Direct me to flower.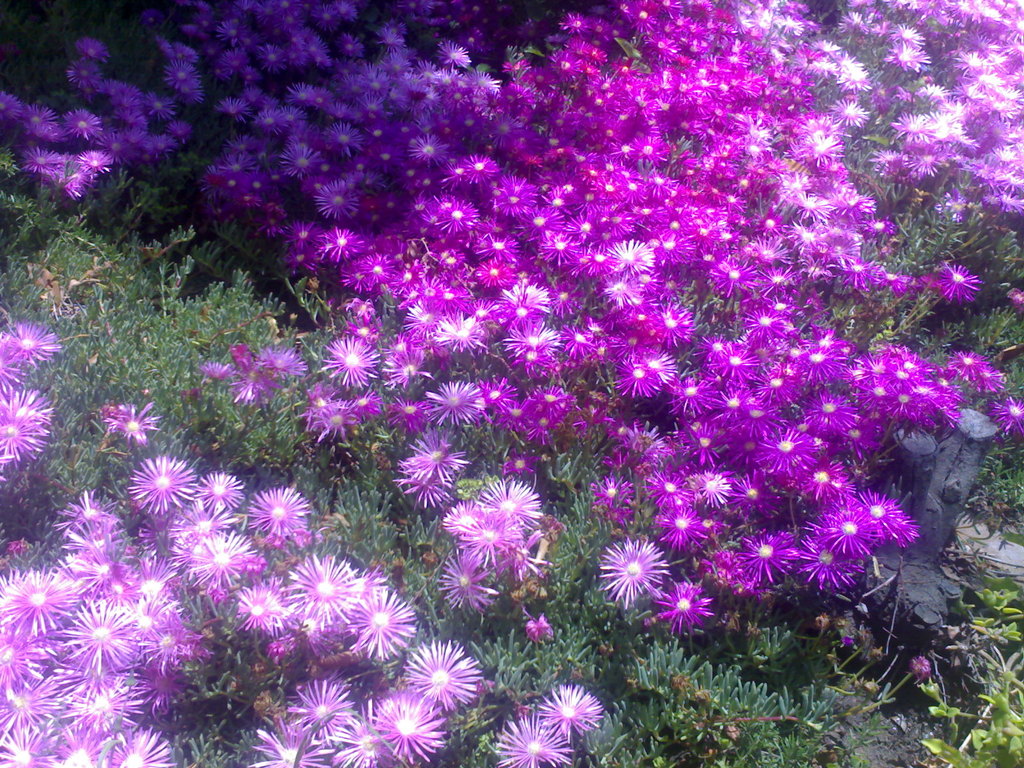
Direction: rect(285, 553, 358, 619).
